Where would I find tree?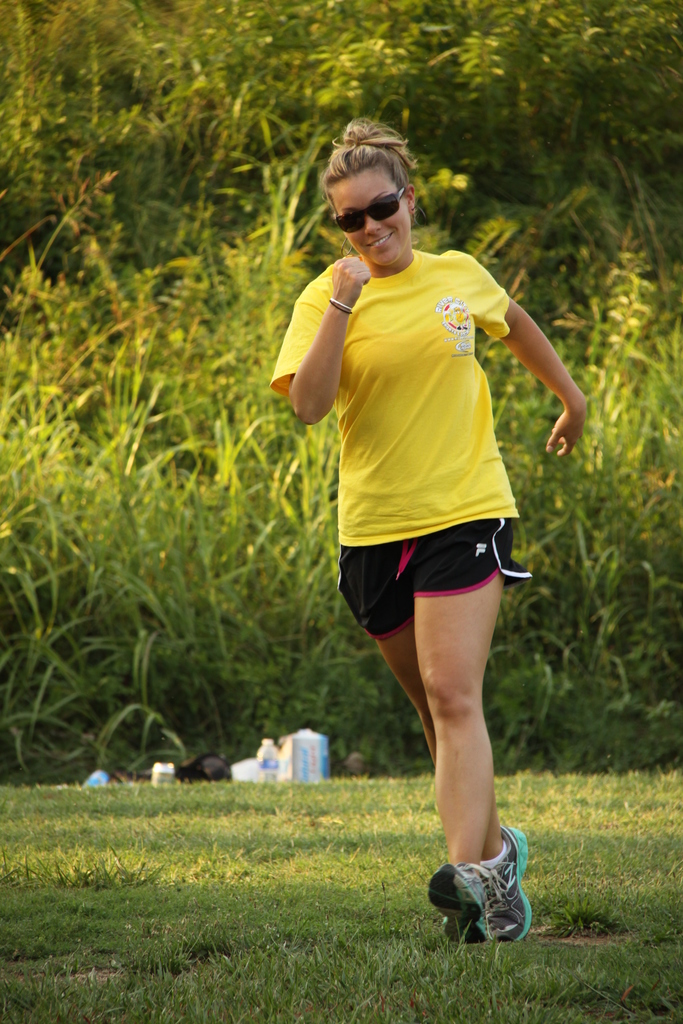
At 0:0:682:780.
